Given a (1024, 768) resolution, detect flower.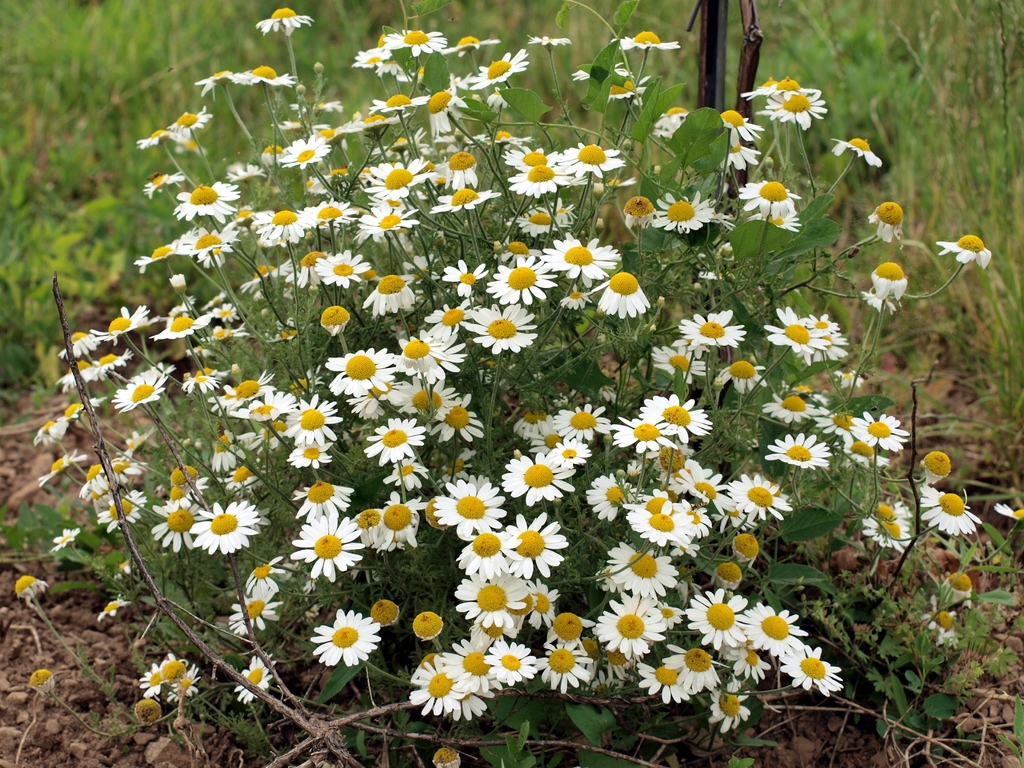
[x1=255, y1=5, x2=316, y2=38].
